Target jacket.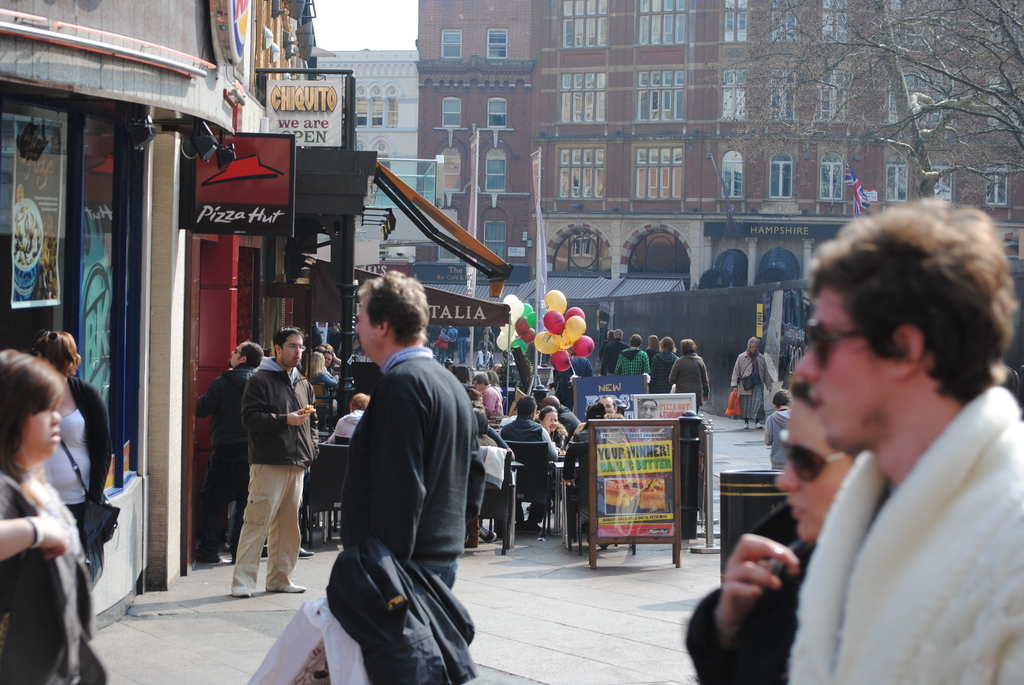
Target region: <bbox>243, 352, 315, 473</bbox>.
